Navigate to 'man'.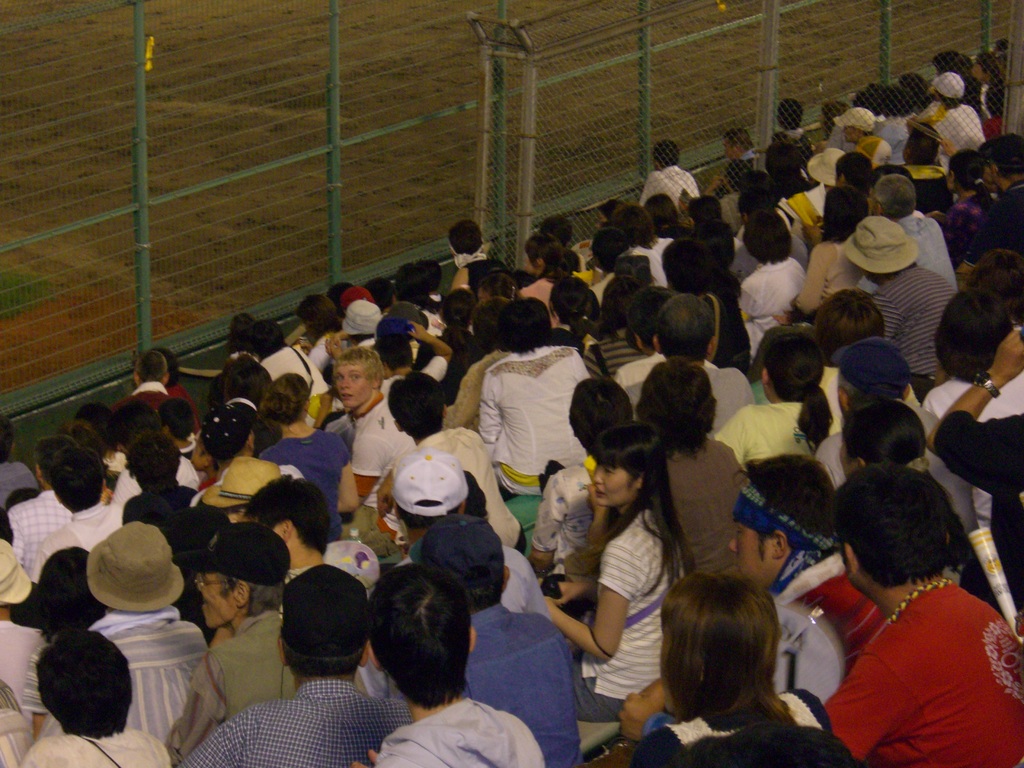
Navigation target: 10:441:60:580.
